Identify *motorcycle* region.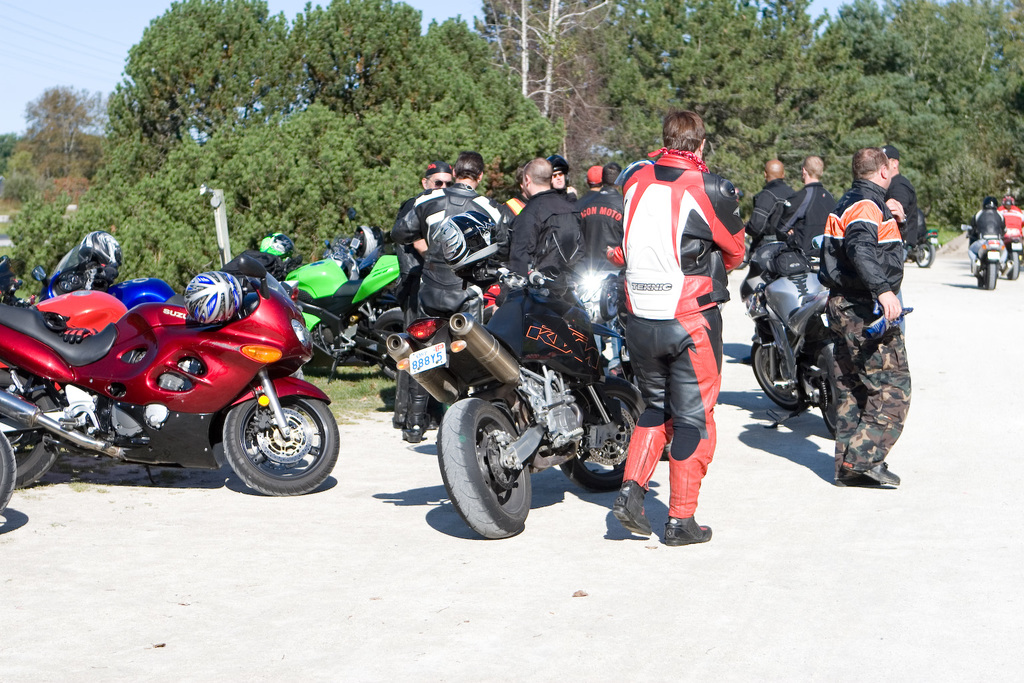
Region: box=[908, 230, 941, 272].
